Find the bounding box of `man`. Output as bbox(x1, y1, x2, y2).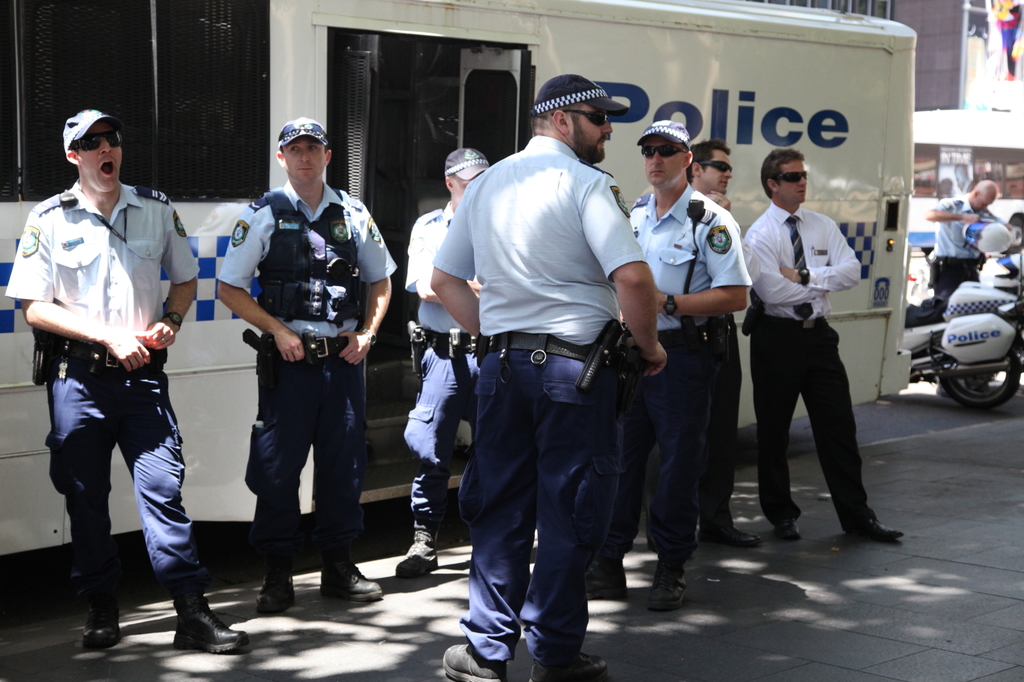
bbox(20, 111, 204, 644).
